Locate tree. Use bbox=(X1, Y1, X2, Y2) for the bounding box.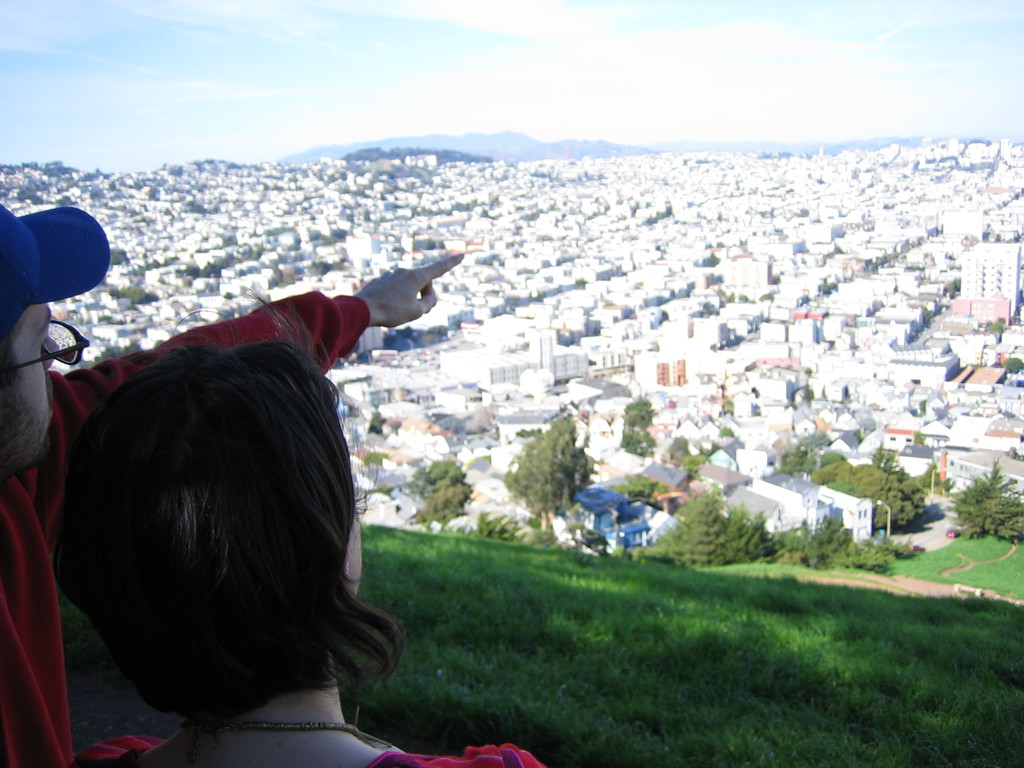
bbox=(506, 413, 587, 528).
